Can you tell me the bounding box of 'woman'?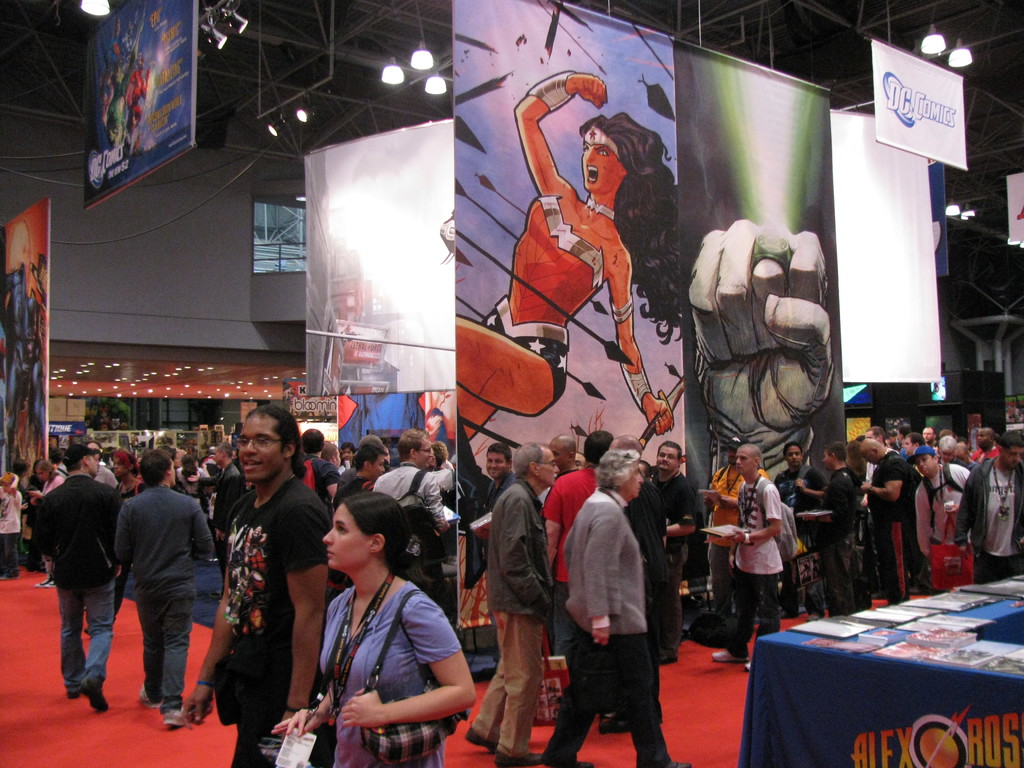
detection(453, 70, 680, 438).
